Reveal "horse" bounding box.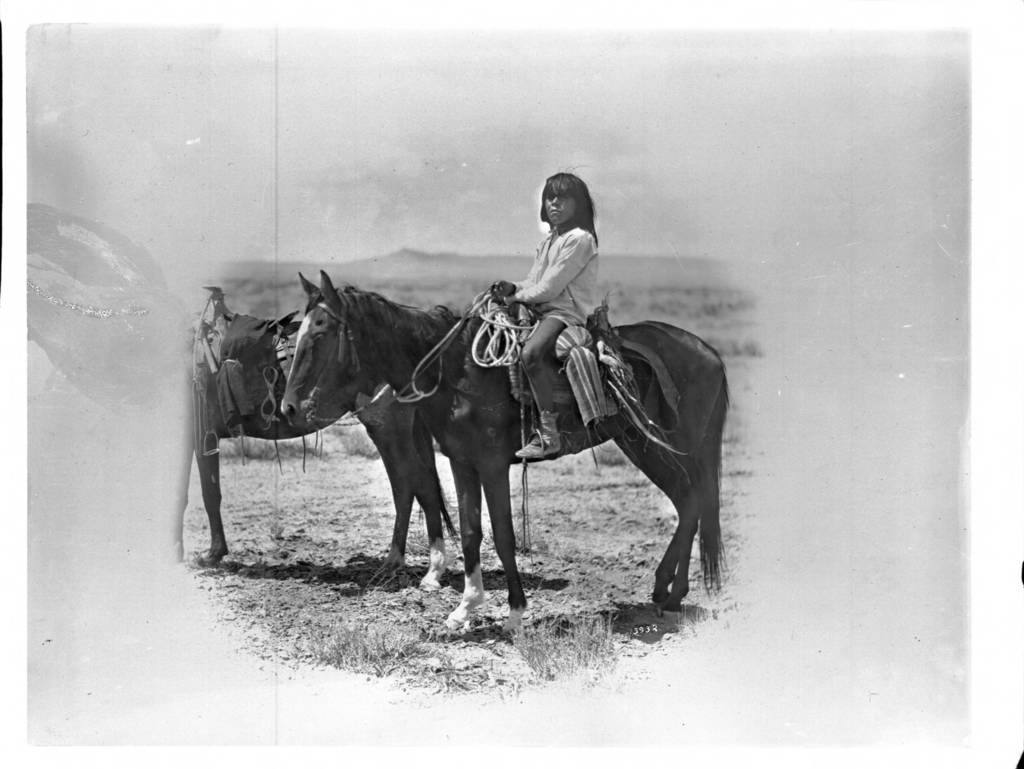
Revealed: <box>276,265,728,641</box>.
